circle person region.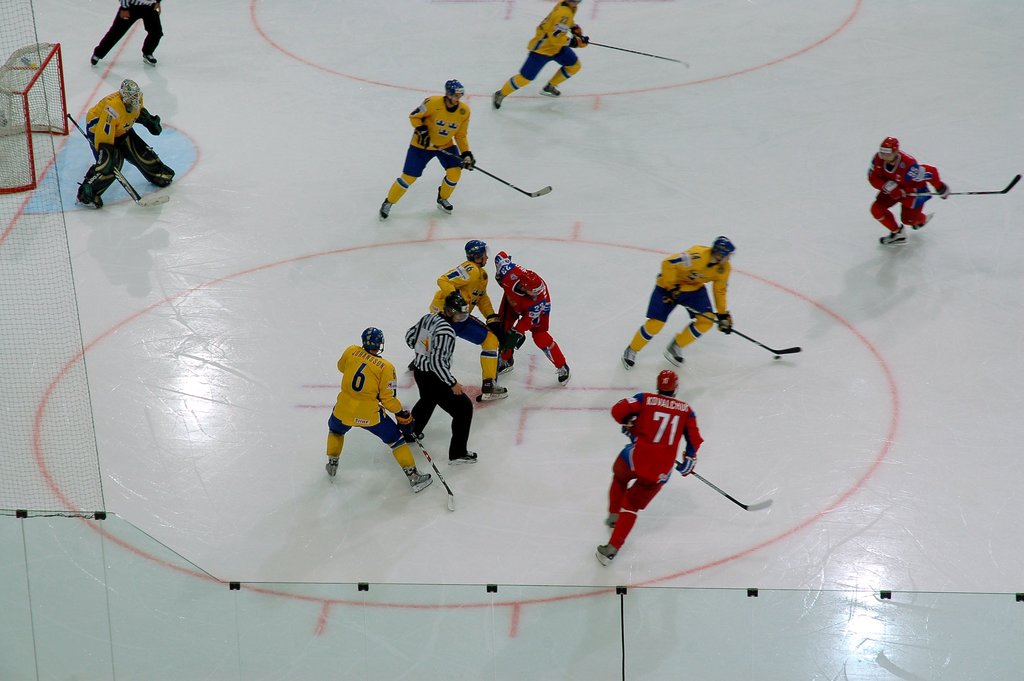
Region: box=[618, 235, 733, 370].
